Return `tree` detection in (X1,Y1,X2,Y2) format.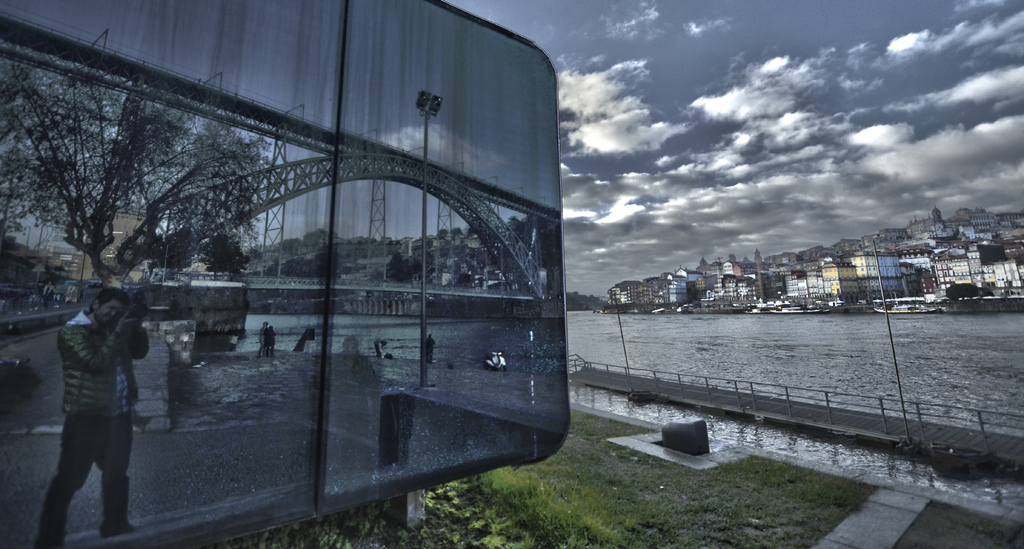
(8,55,293,287).
